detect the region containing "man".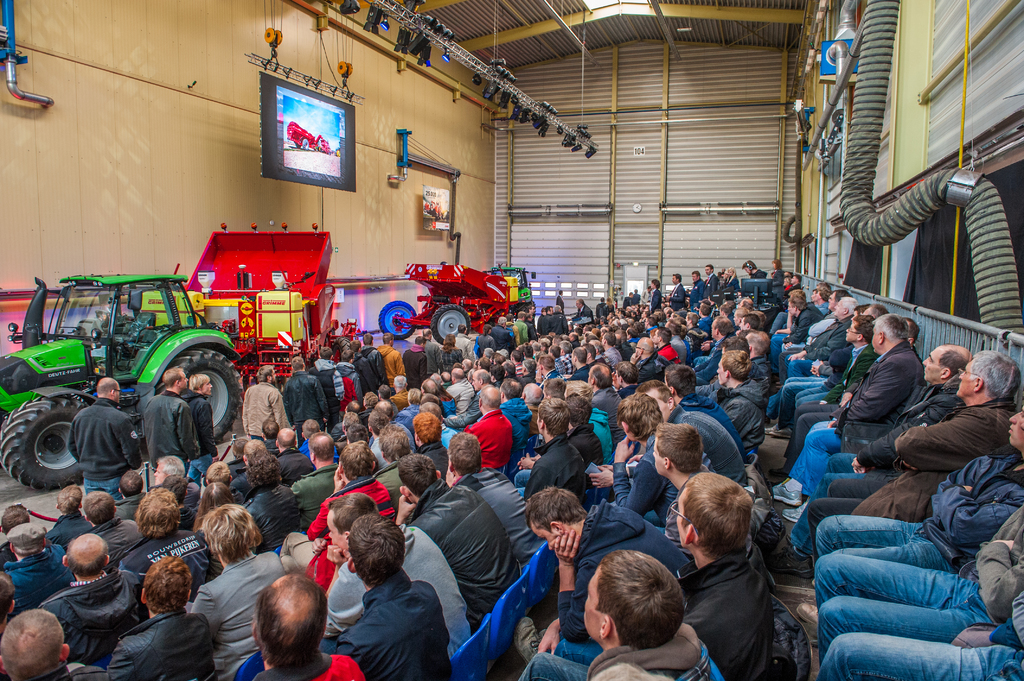
<bbox>770, 349, 975, 517</bbox>.
